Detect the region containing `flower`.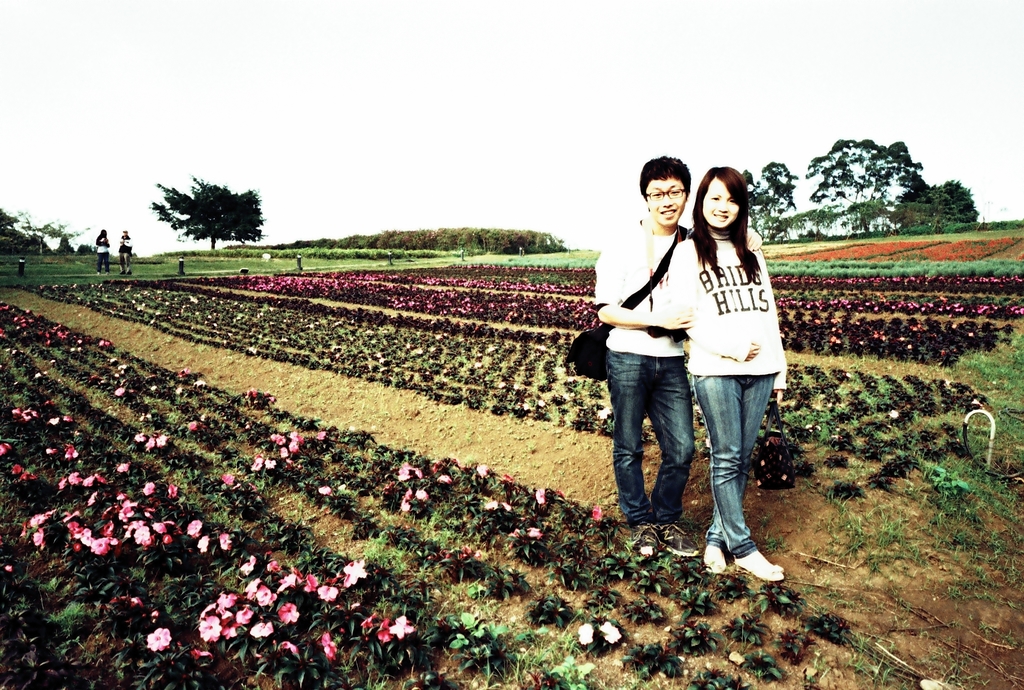
<bbox>144, 627, 172, 653</bbox>.
